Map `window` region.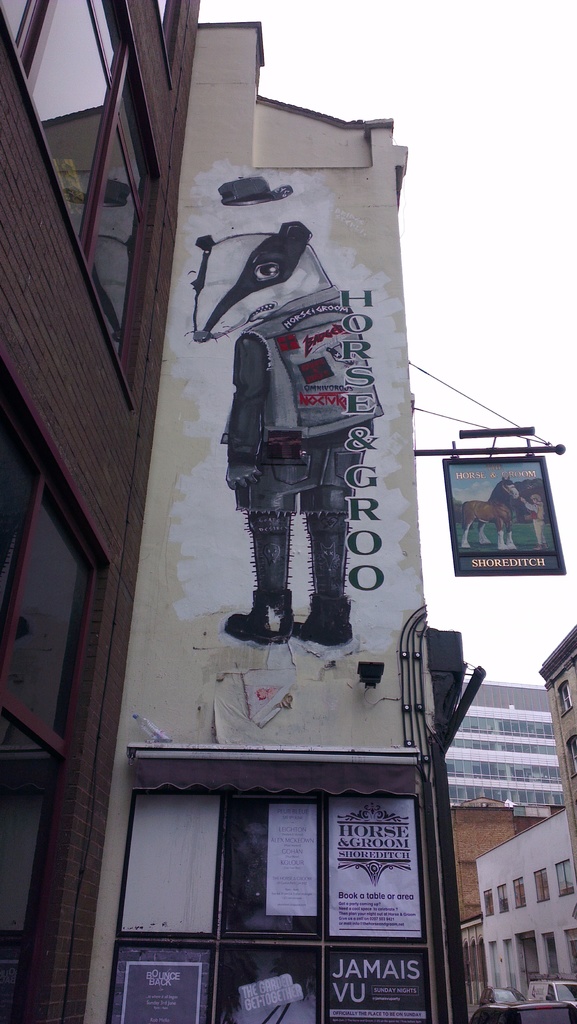
Mapped to bbox=(517, 879, 530, 908).
